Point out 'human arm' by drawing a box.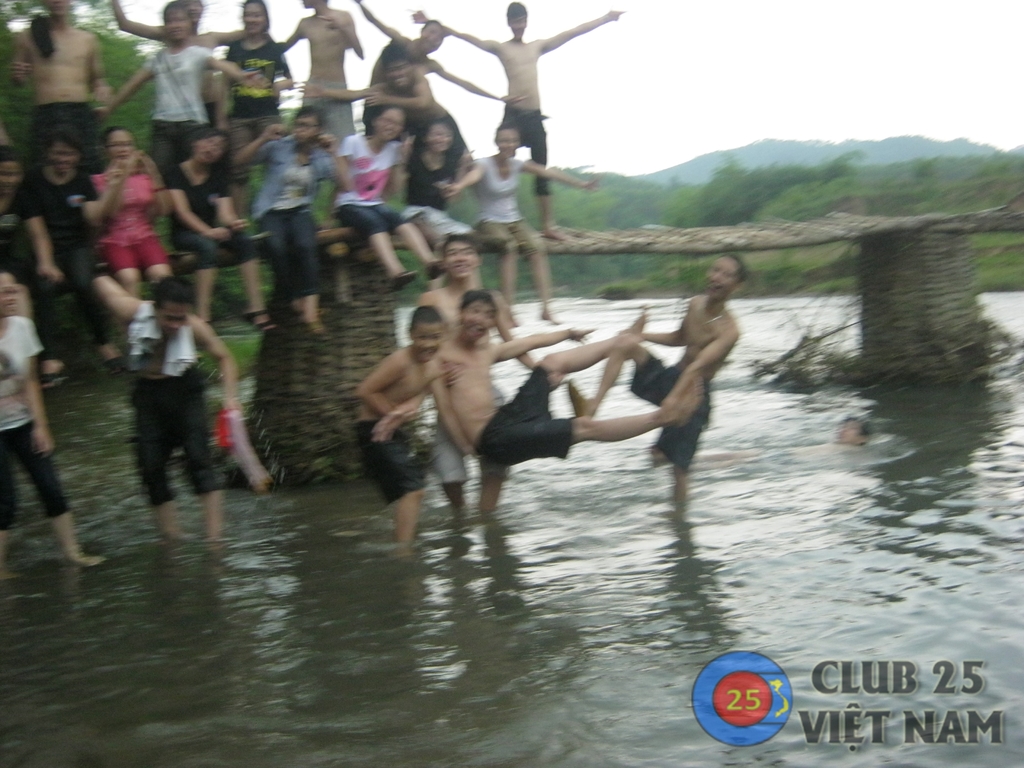
<box>526,156,602,193</box>.
